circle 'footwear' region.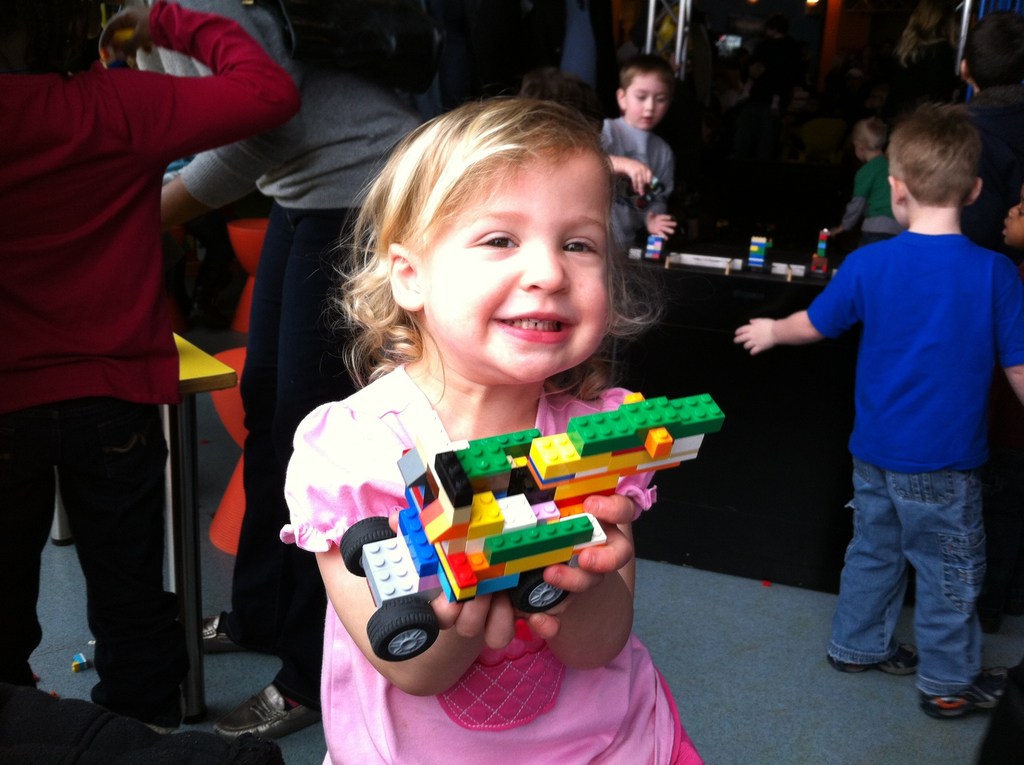
Region: <box>822,639,922,677</box>.
